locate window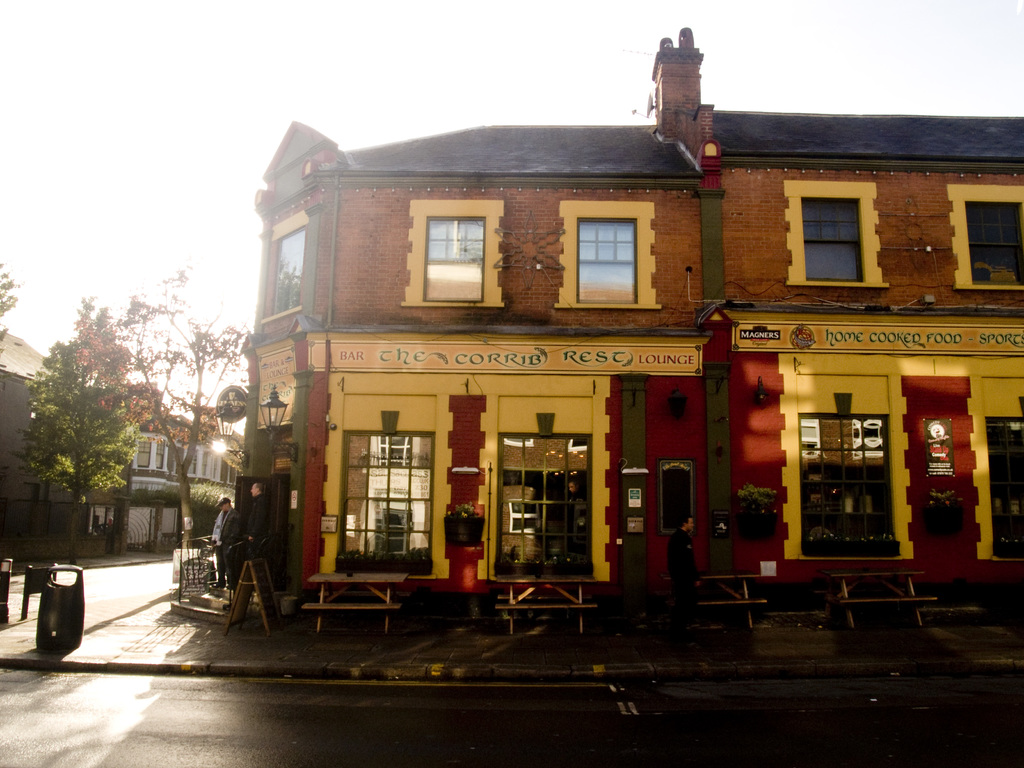
<box>984,417,1023,560</box>
